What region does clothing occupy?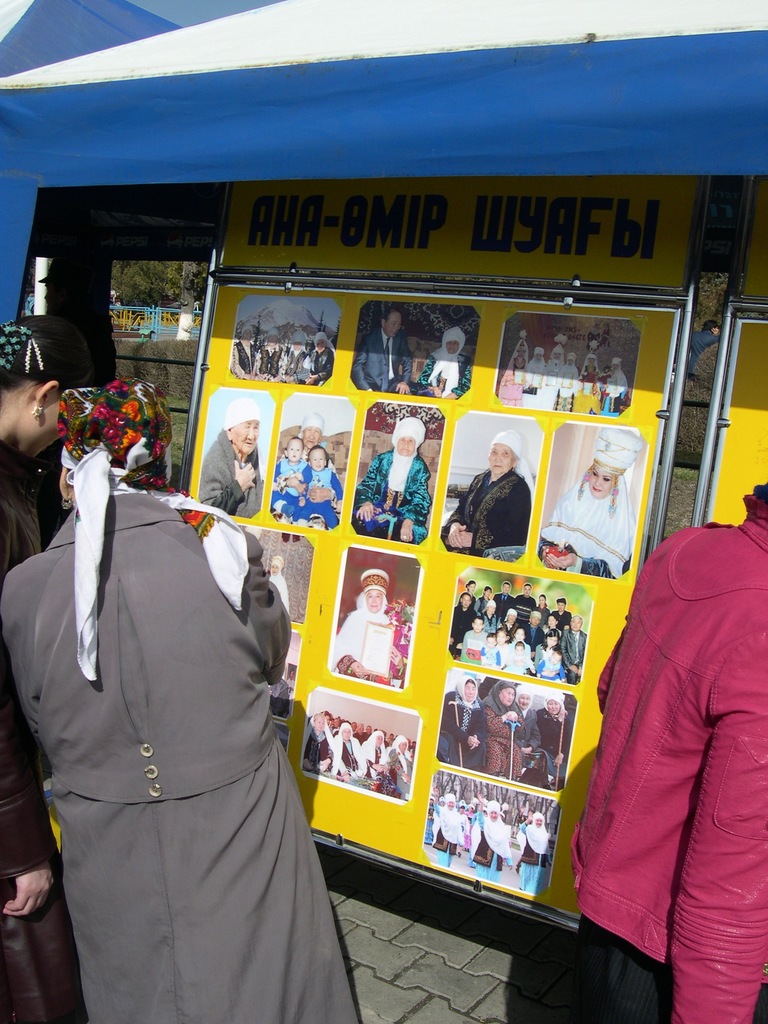
<box>298,725,333,776</box>.
